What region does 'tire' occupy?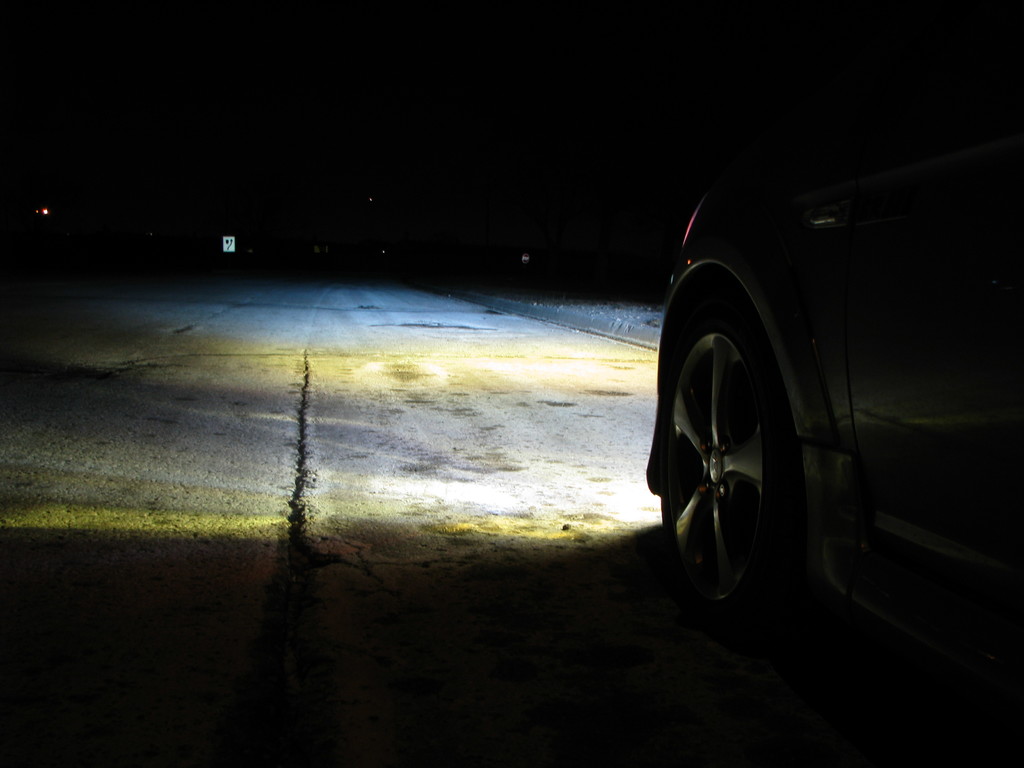
Rect(675, 301, 792, 616).
